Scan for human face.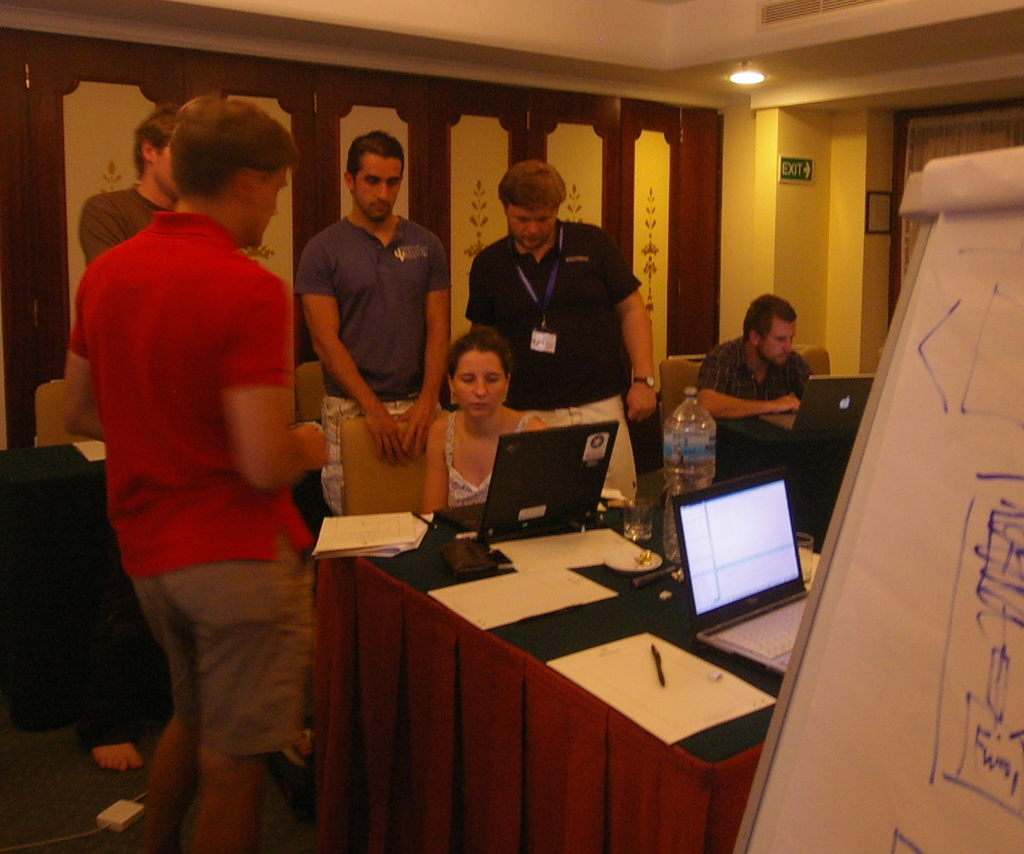
Scan result: 763/319/796/364.
